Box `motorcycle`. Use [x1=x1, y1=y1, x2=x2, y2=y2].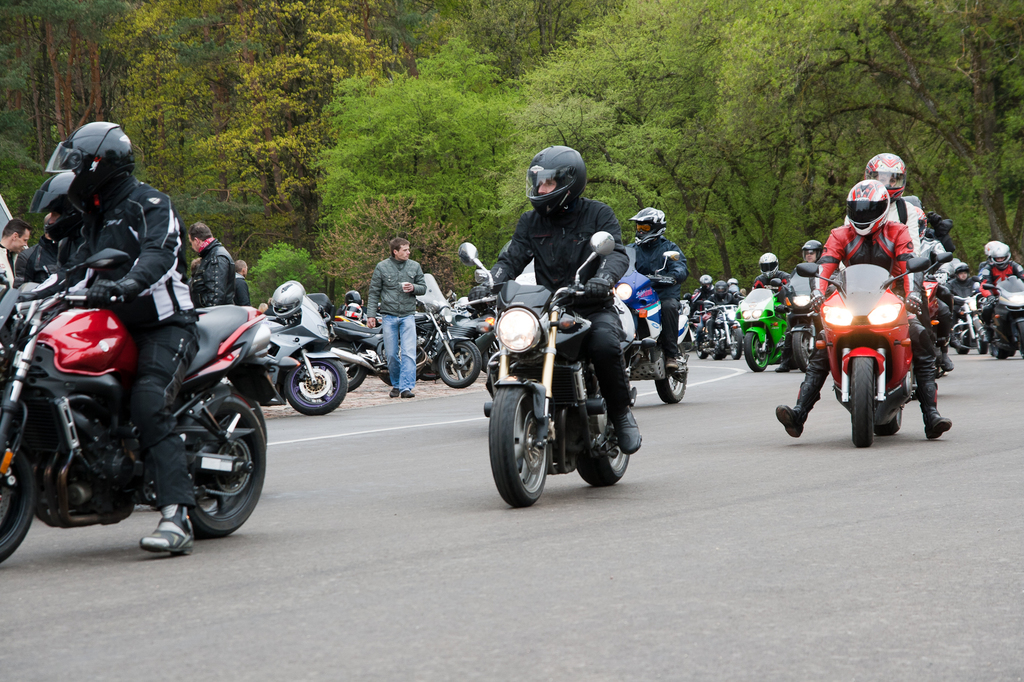
[x1=951, y1=281, x2=984, y2=358].
